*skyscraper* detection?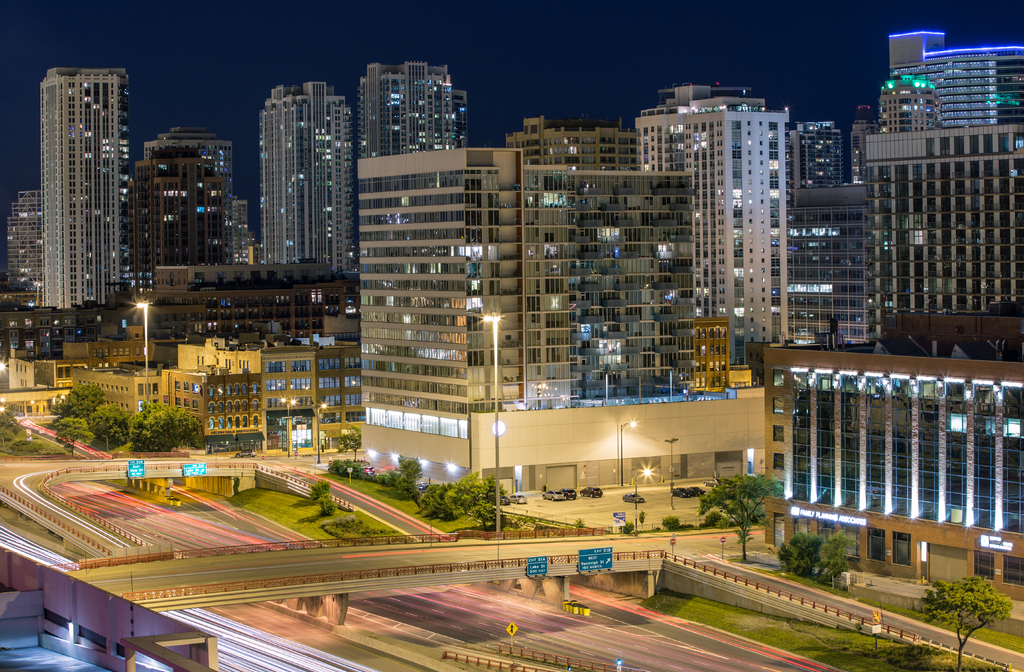
x1=392, y1=60, x2=468, y2=158
